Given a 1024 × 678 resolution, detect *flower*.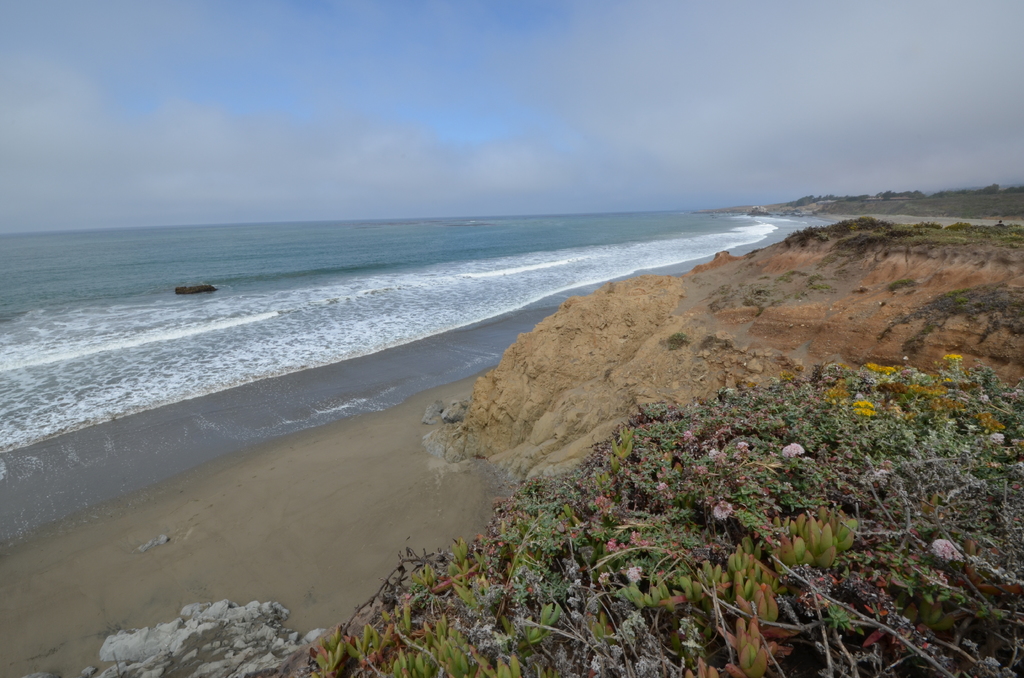
locate(712, 502, 733, 520).
